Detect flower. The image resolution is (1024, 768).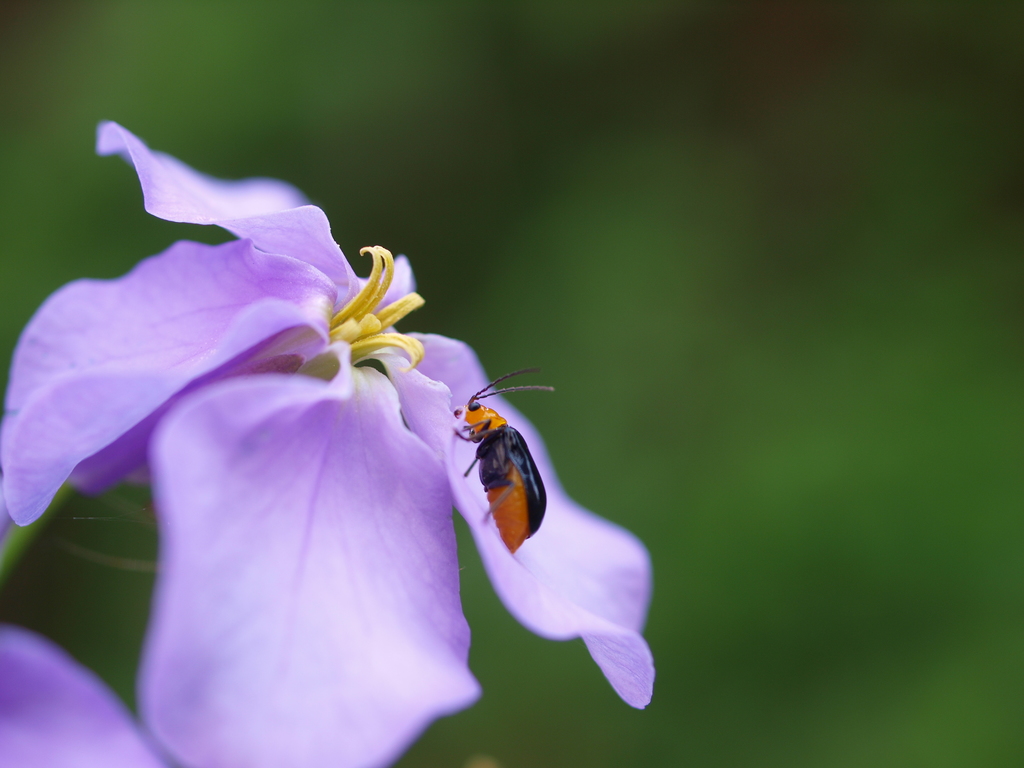
<bbox>0, 120, 662, 767</bbox>.
